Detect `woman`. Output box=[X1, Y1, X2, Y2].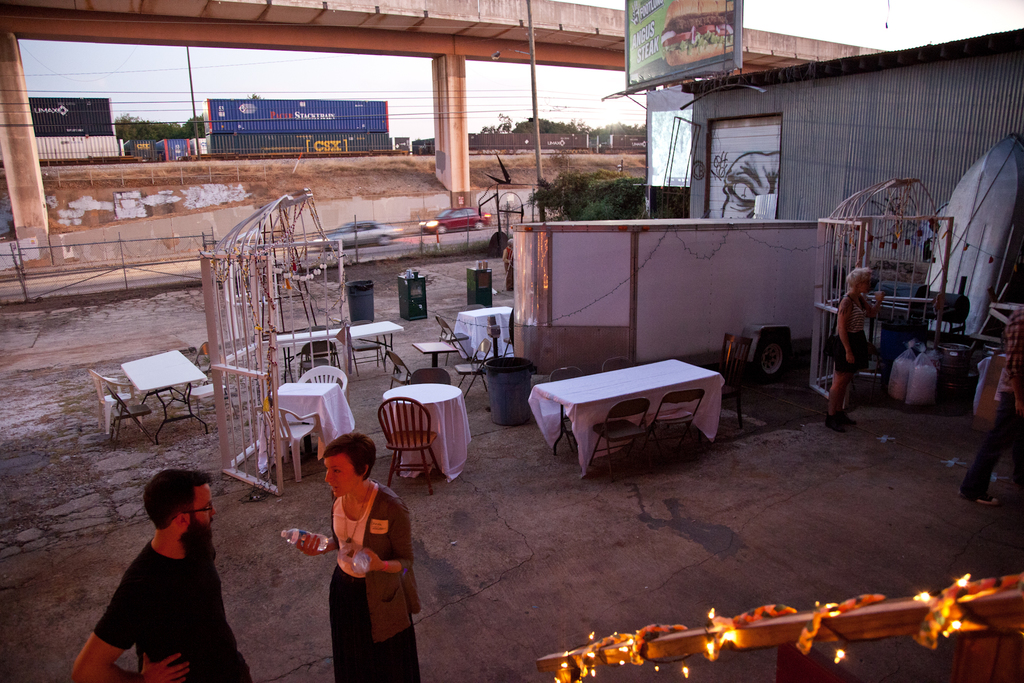
box=[306, 440, 417, 670].
